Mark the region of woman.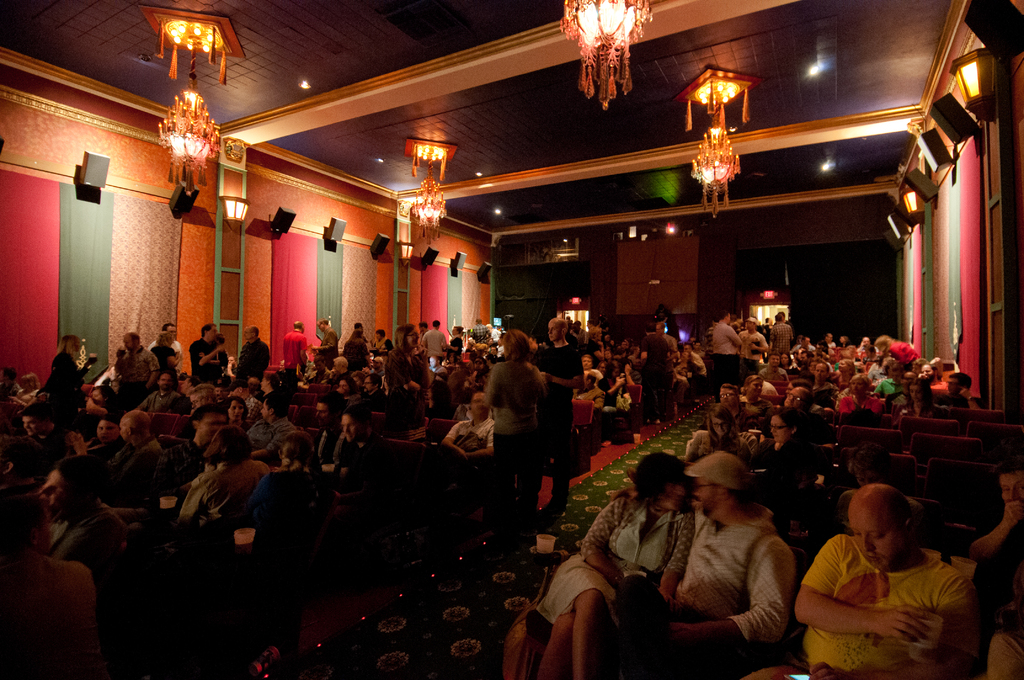
Region: Rect(152, 332, 183, 397).
